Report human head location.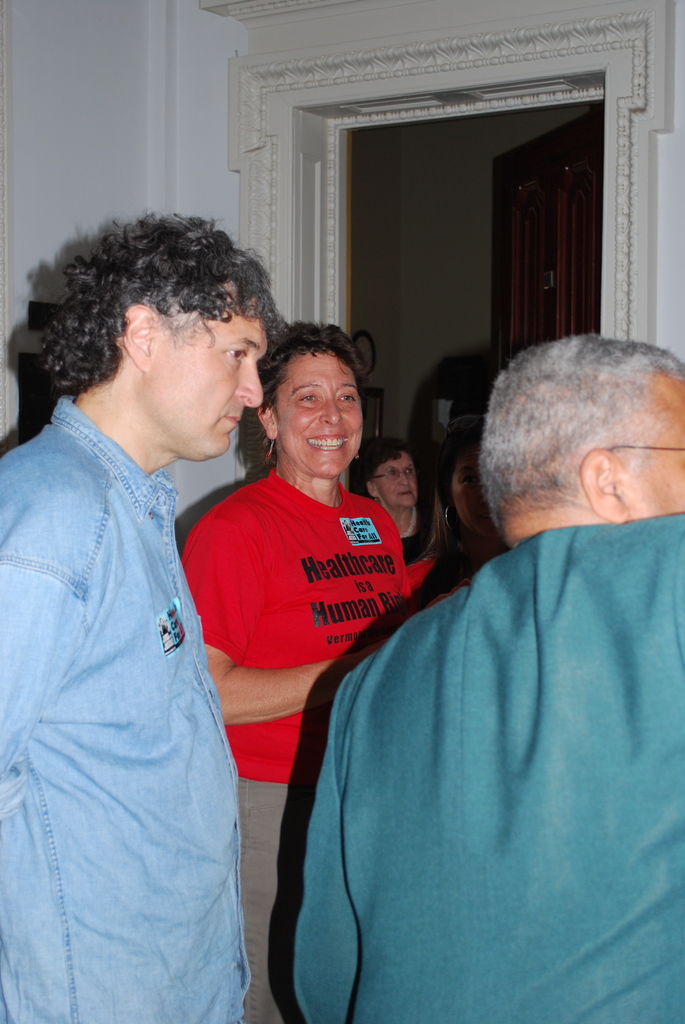
Report: region(76, 219, 269, 464).
